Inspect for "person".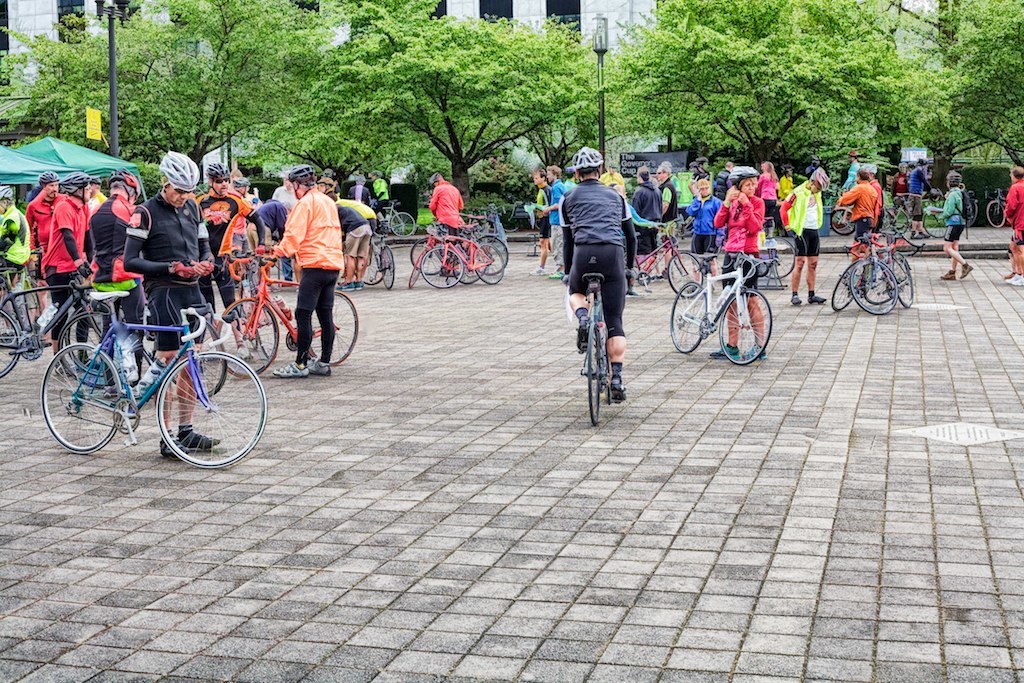
Inspection: BBox(124, 153, 226, 460).
